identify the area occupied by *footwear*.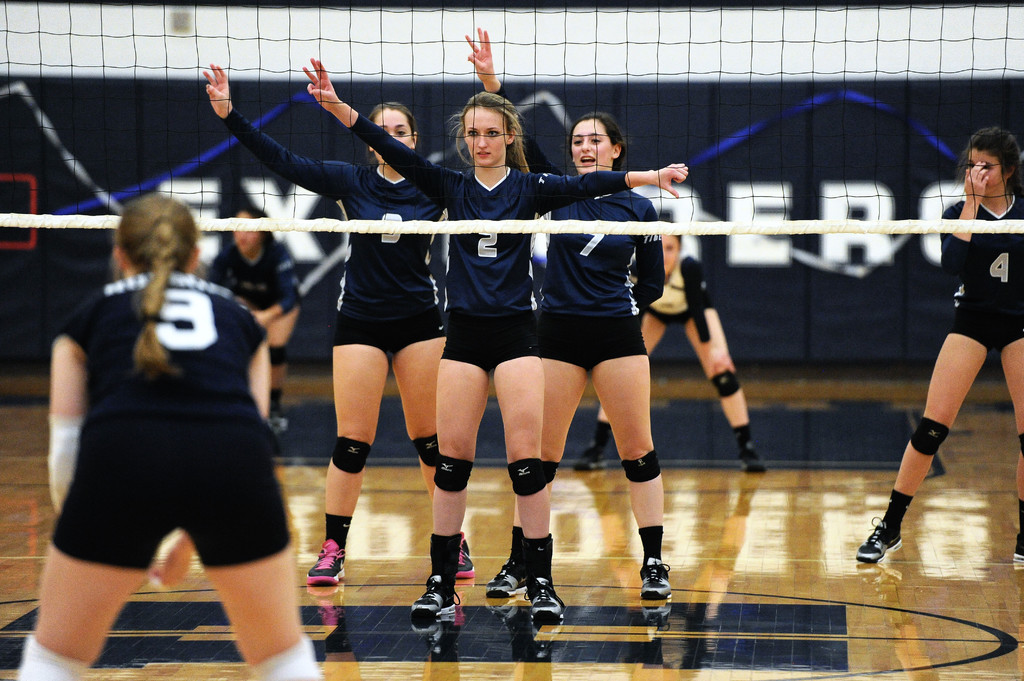
Area: Rect(735, 453, 771, 475).
